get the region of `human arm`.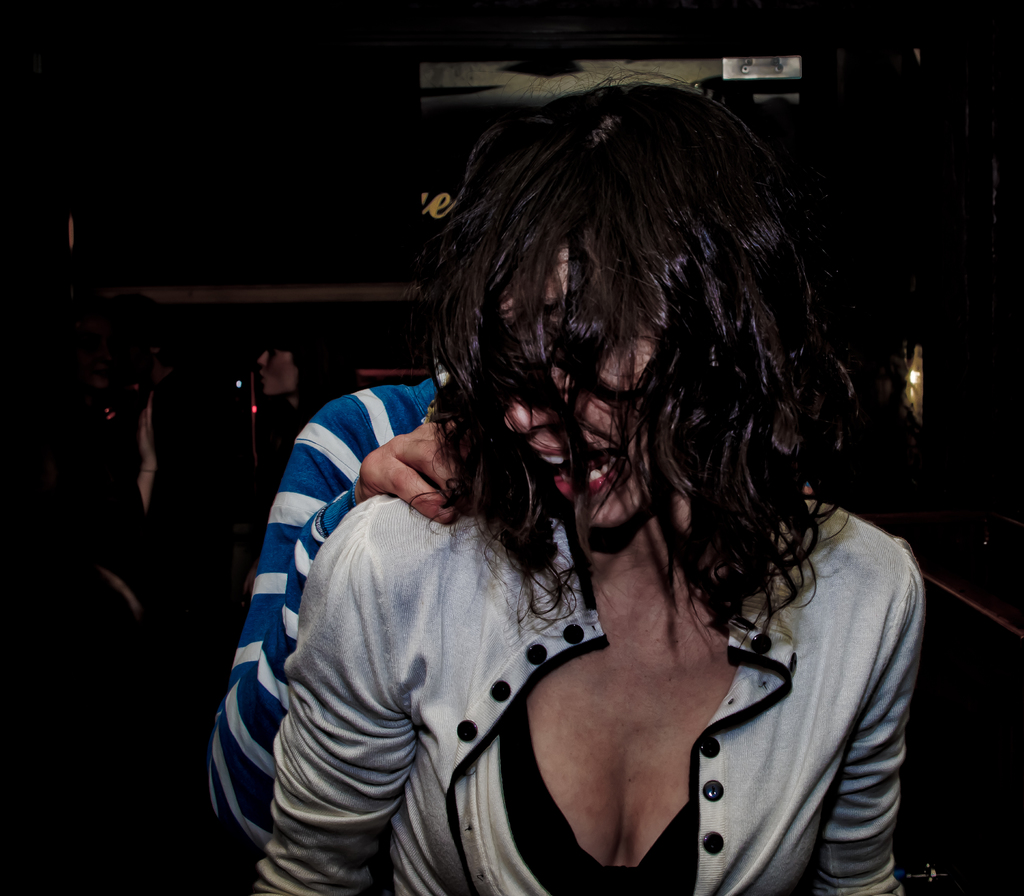
rect(205, 419, 462, 847).
